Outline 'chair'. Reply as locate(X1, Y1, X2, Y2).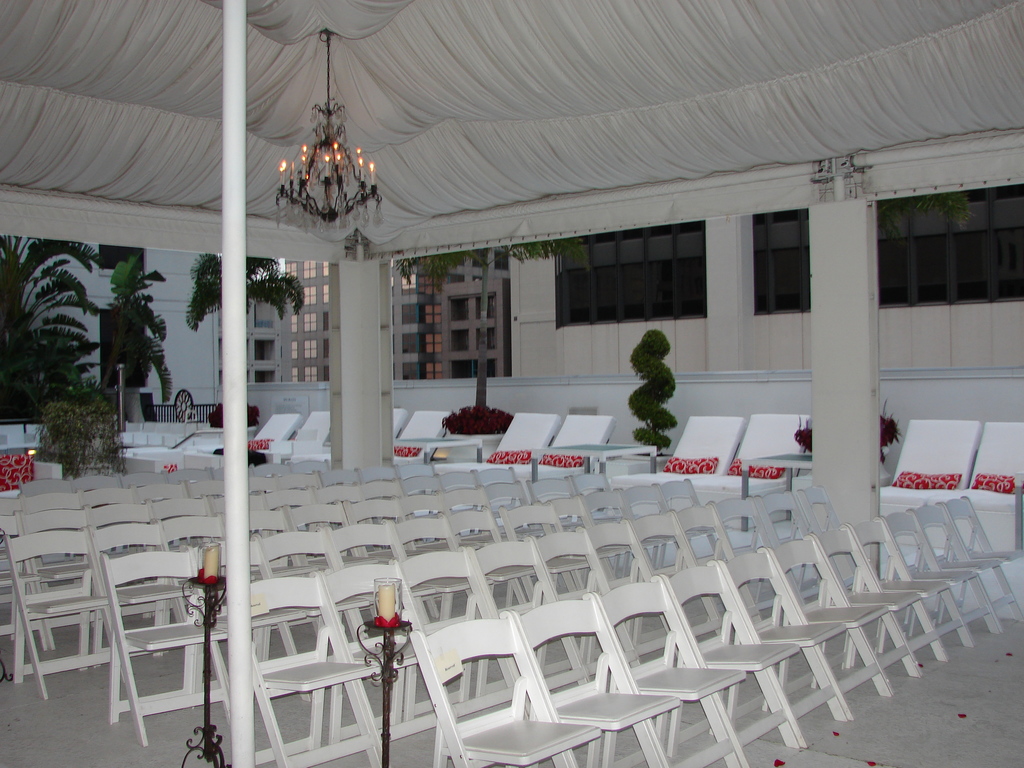
locate(396, 408, 456, 467).
